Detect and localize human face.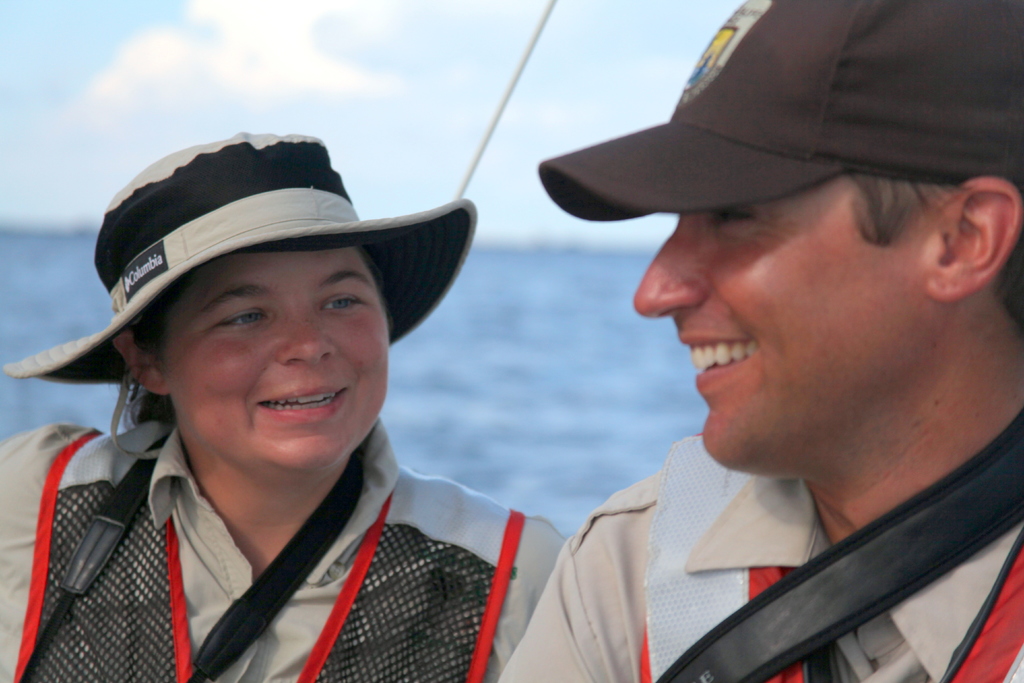
Localized at {"left": 630, "top": 173, "right": 927, "bottom": 466}.
